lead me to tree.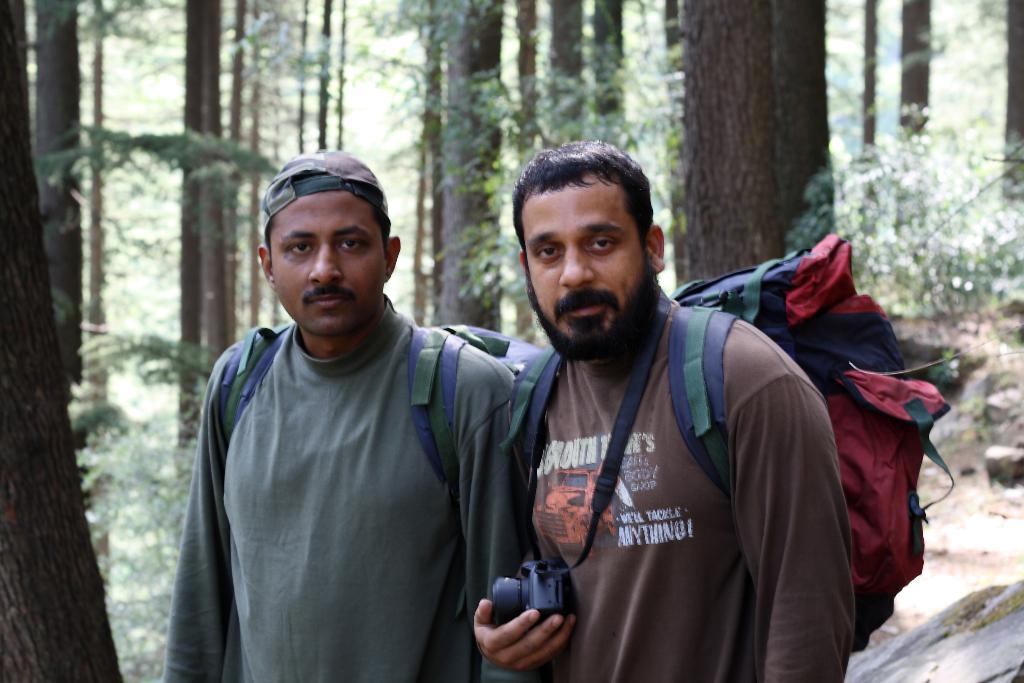
Lead to bbox=(176, 0, 230, 449).
